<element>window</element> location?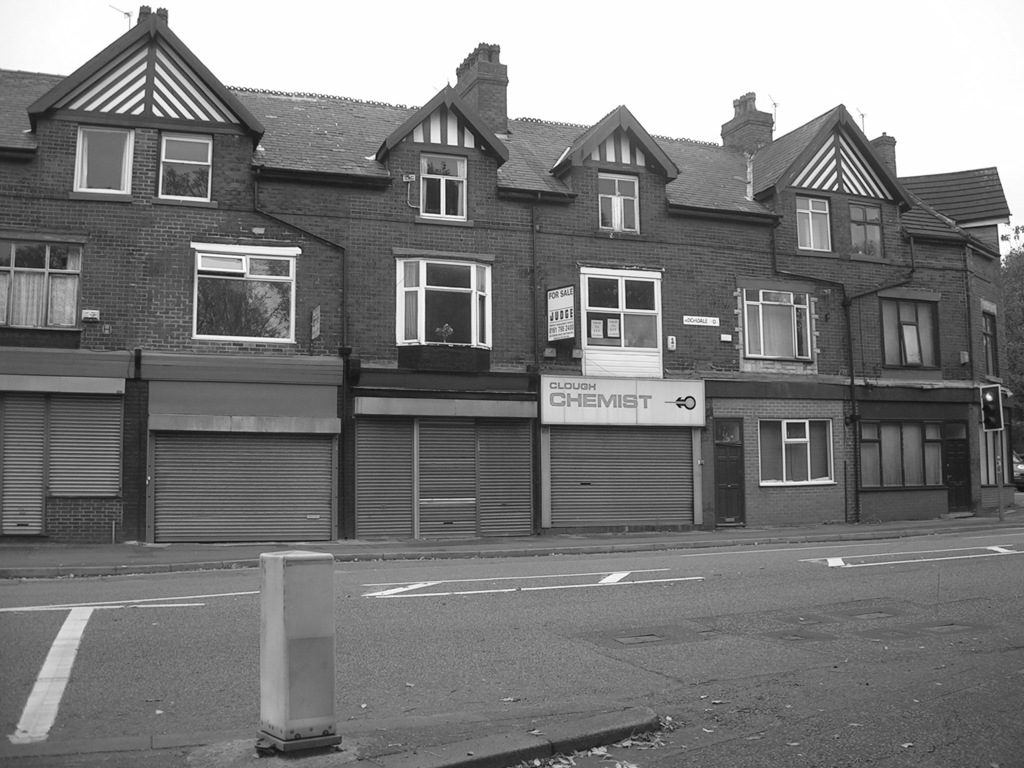
box(386, 239, 502, 369)
